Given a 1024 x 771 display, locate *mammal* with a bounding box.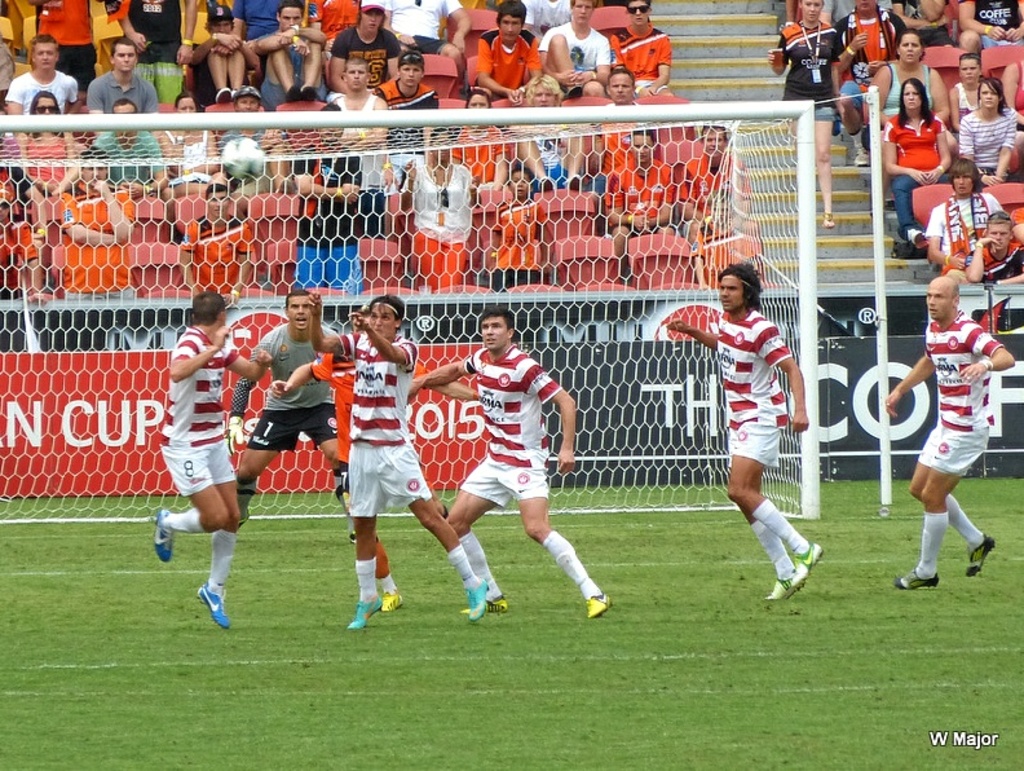
Located: l=305, t=303, r=489, b=634.
